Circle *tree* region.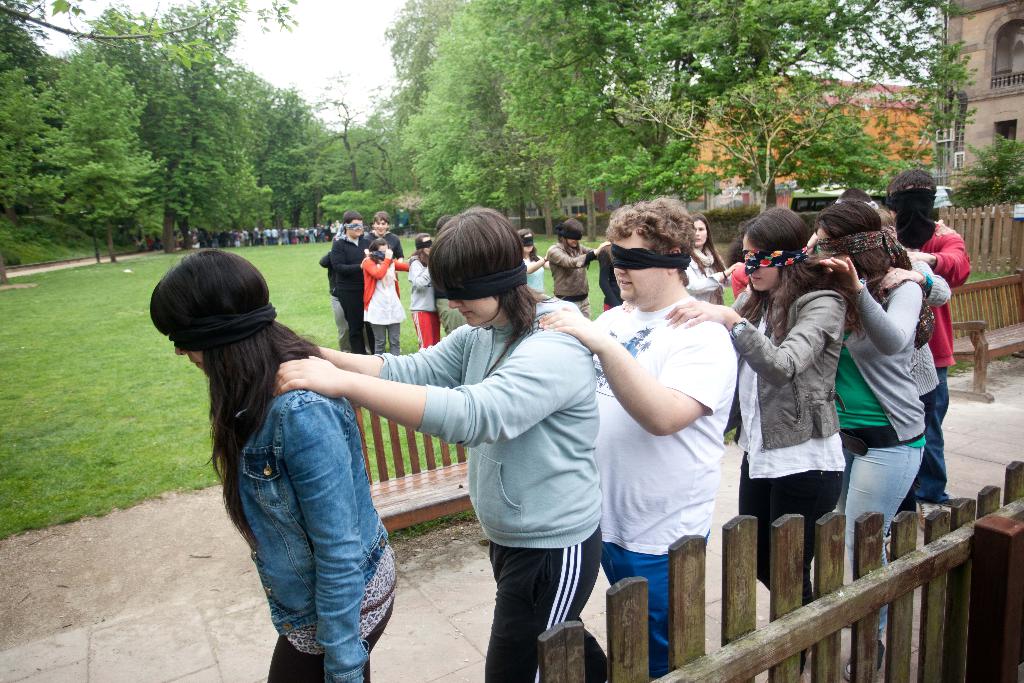
Region: 0,40,61,278.
